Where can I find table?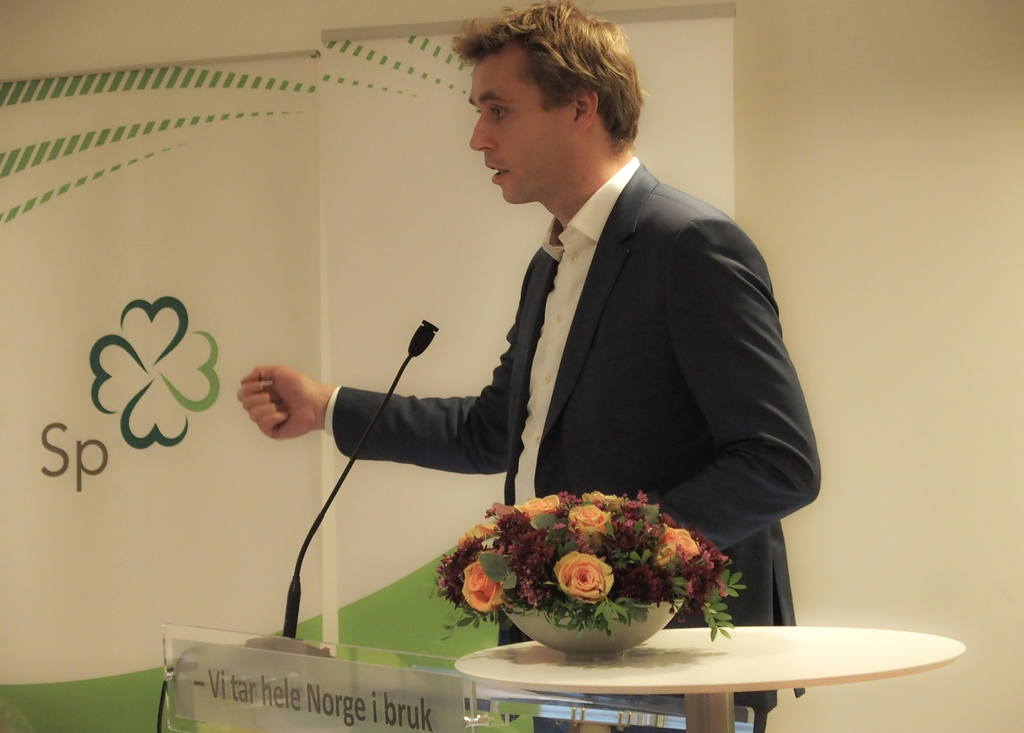
You can find it at (x1=495, y1=605, x2=936, y2=721).
